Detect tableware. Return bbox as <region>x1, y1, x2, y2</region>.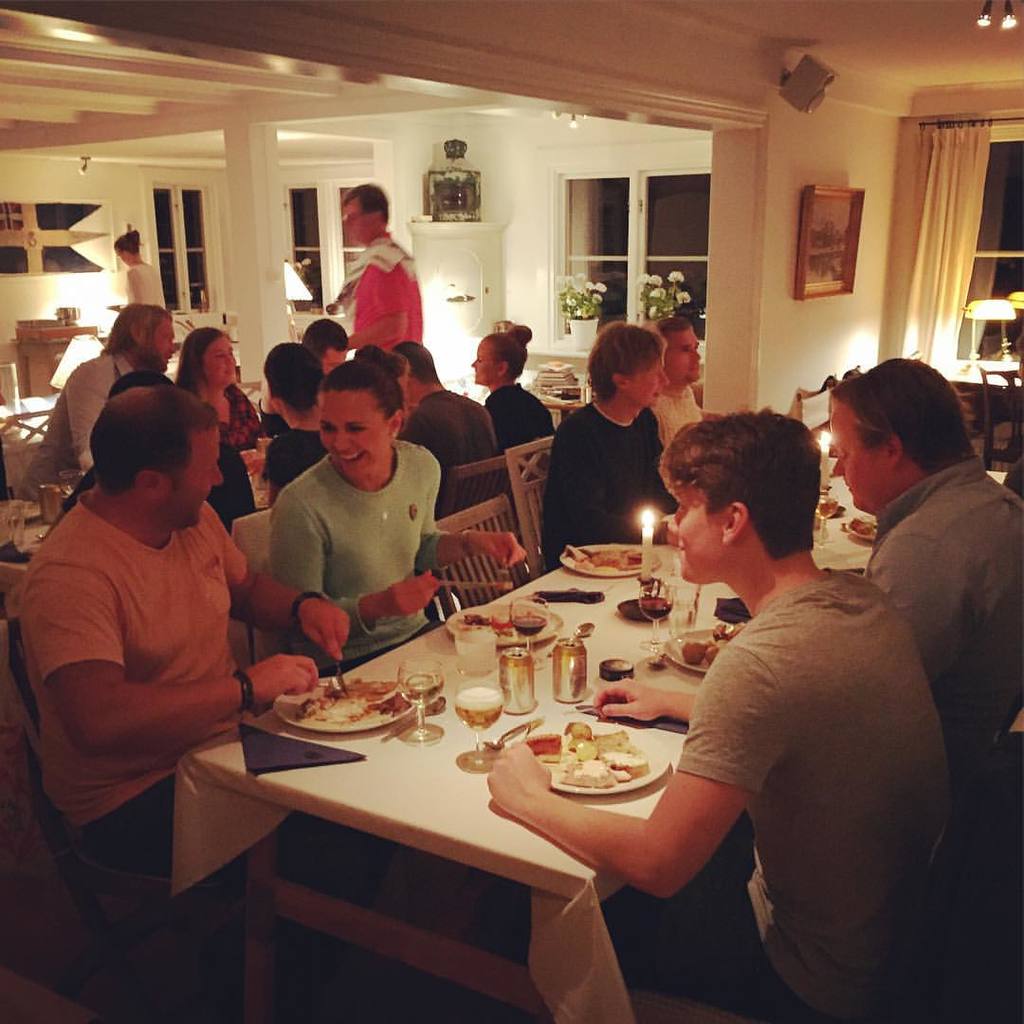
<region>638, 574, 676, 669</region>.
